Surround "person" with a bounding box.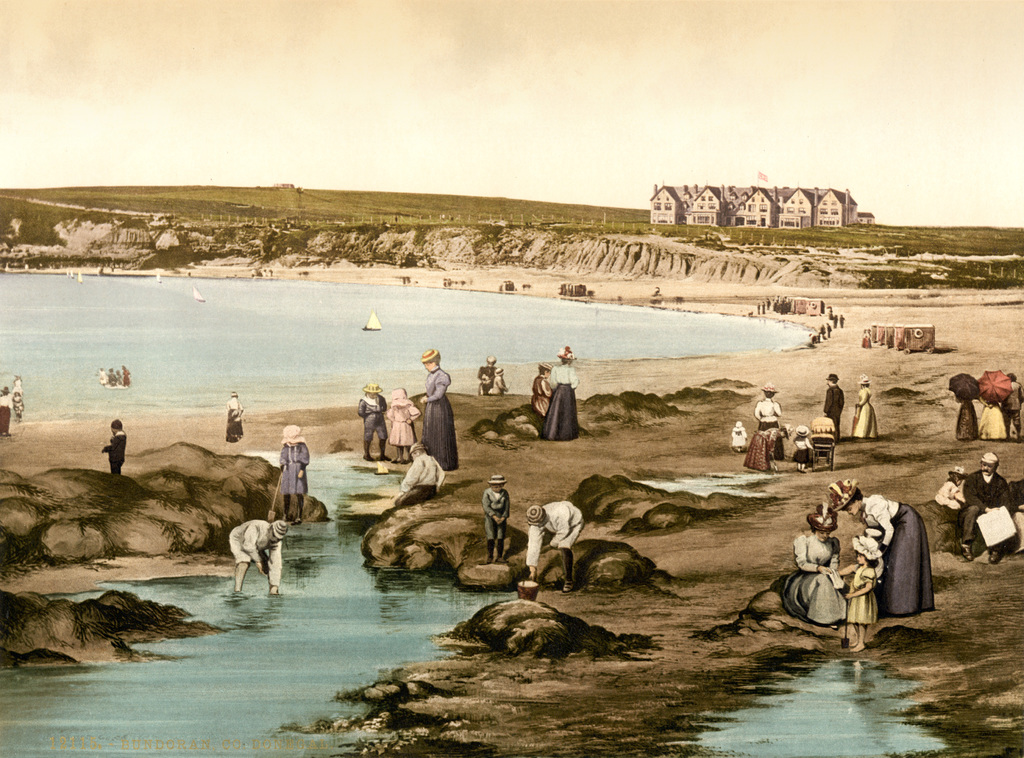
bbox=(920, 465, 974, 514).
